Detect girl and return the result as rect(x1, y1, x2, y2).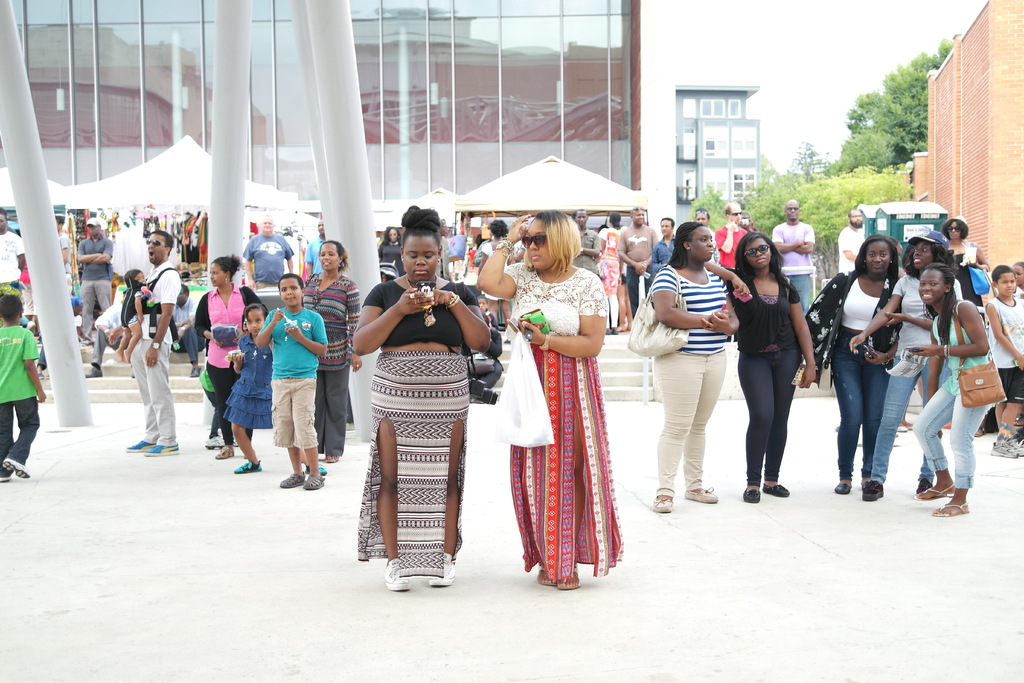
rect(702, 235, 818, 506).
